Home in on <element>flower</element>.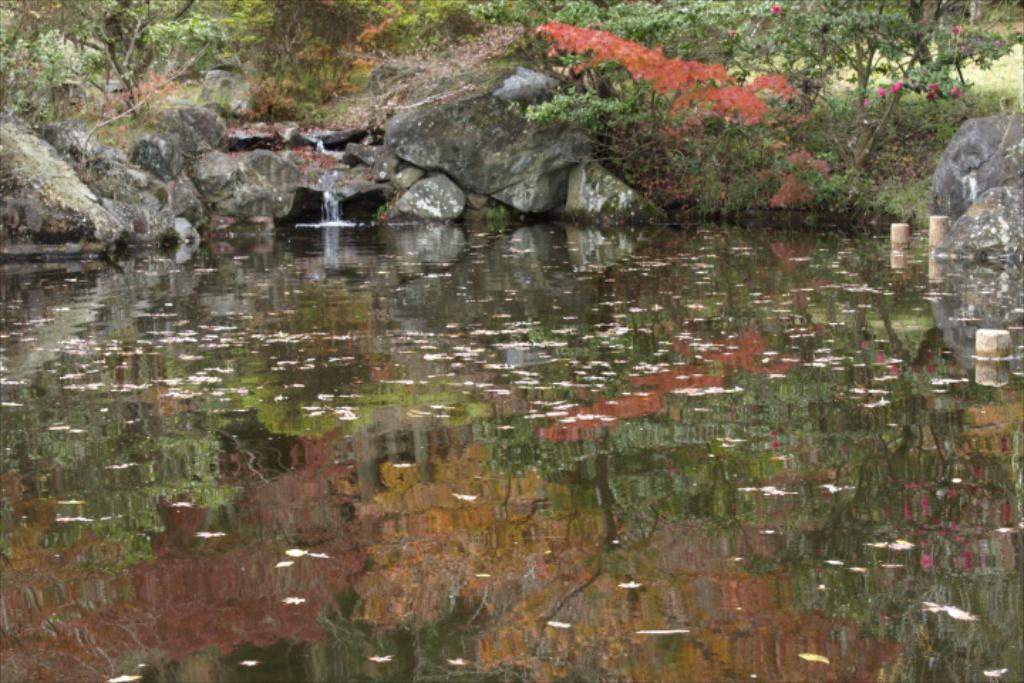
Homed in at detection(930, 84, 939, 87).
